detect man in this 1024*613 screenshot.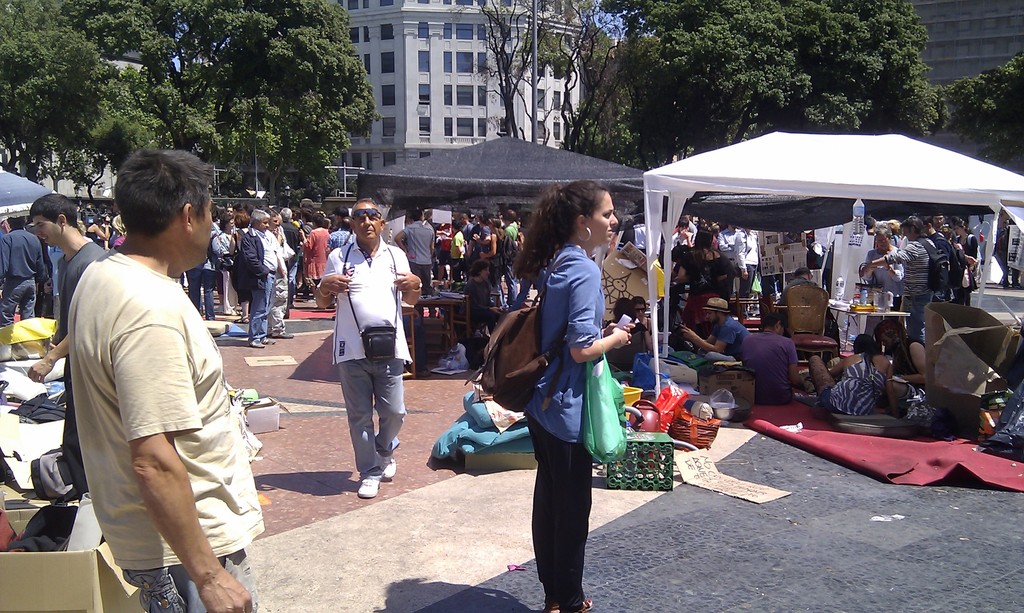
Detection: 449, 221, 461, 285.
